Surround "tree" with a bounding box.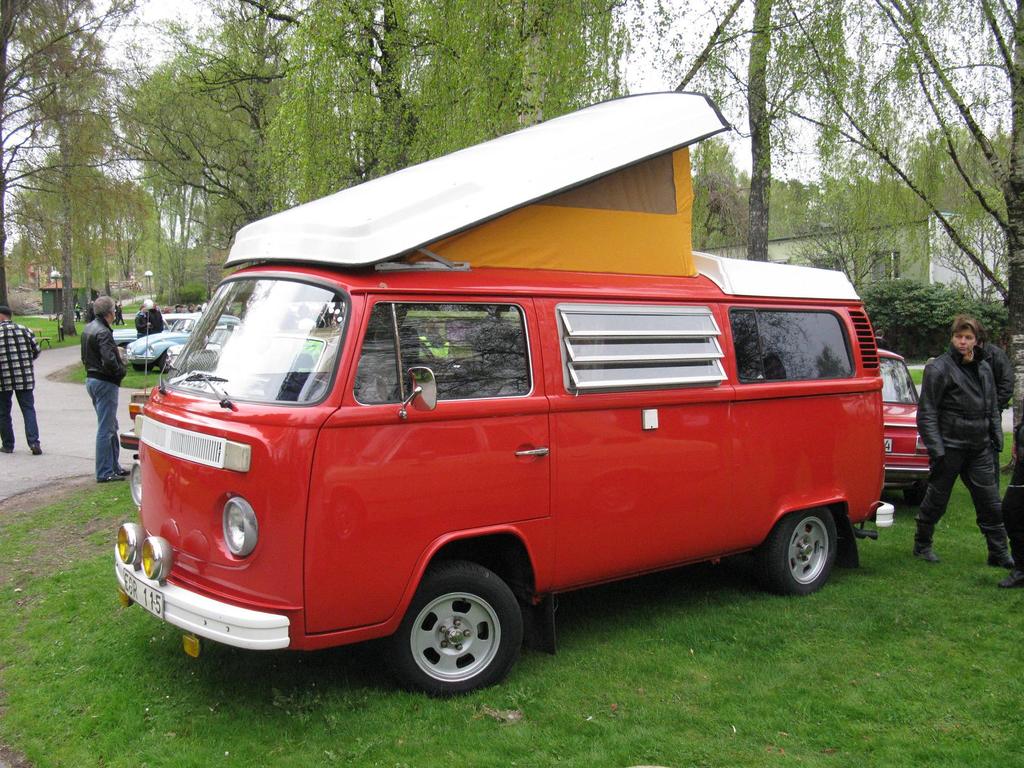
<region>2, 0, 164, 348</region>.
